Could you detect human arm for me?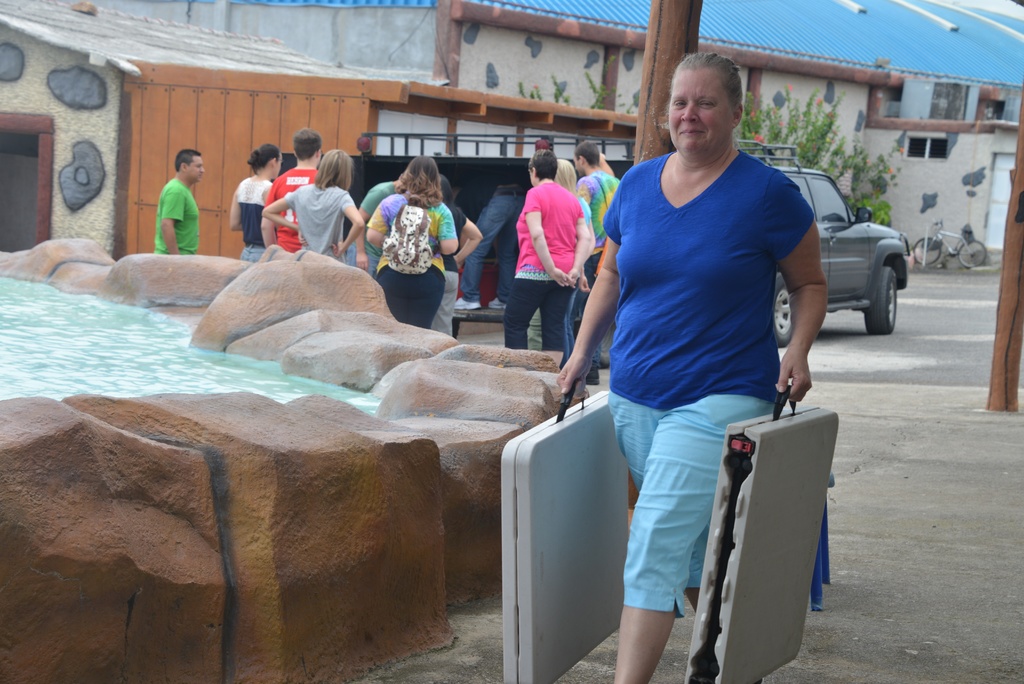
Detection result: pyautogui.locateOnScreen(355, 185, 375, 268).
